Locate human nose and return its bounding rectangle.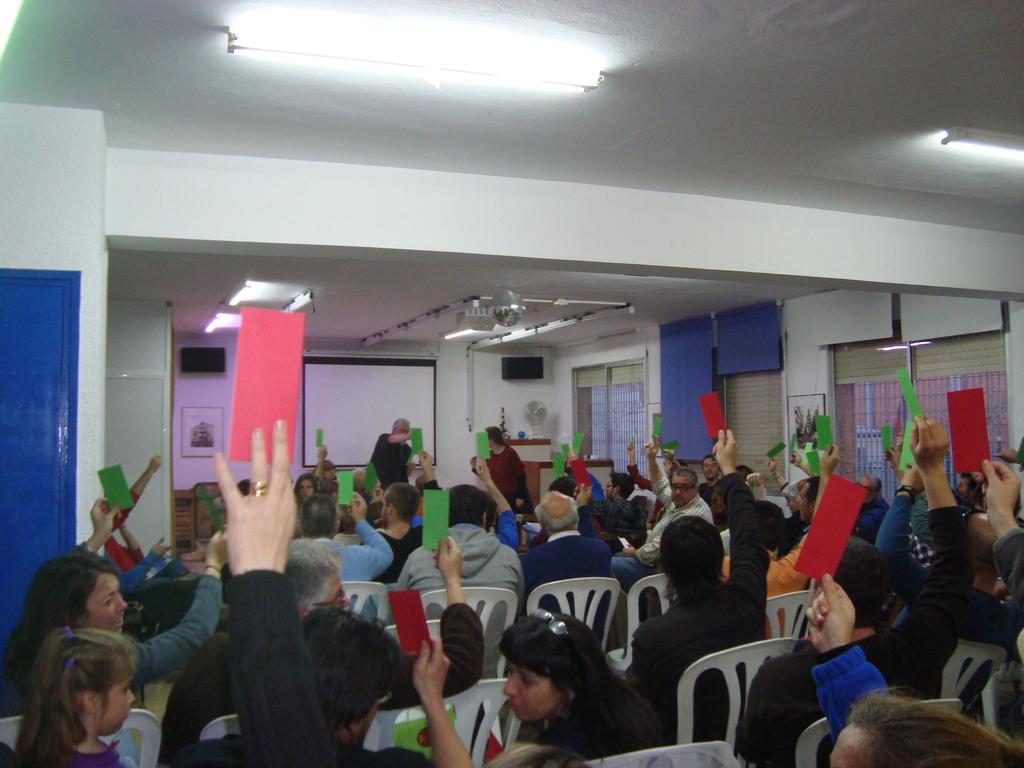
(x1=118, y1=596, x2=128, y2=611).
